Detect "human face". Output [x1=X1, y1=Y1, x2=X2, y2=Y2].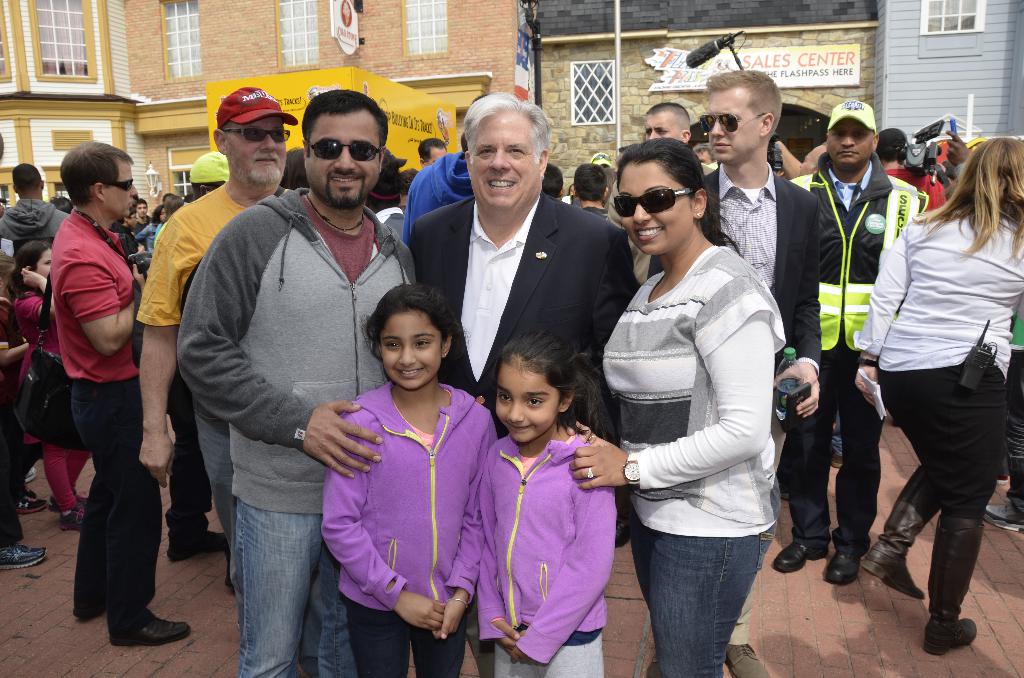
[x1=380, y1=305, x2=436, y2=387].
